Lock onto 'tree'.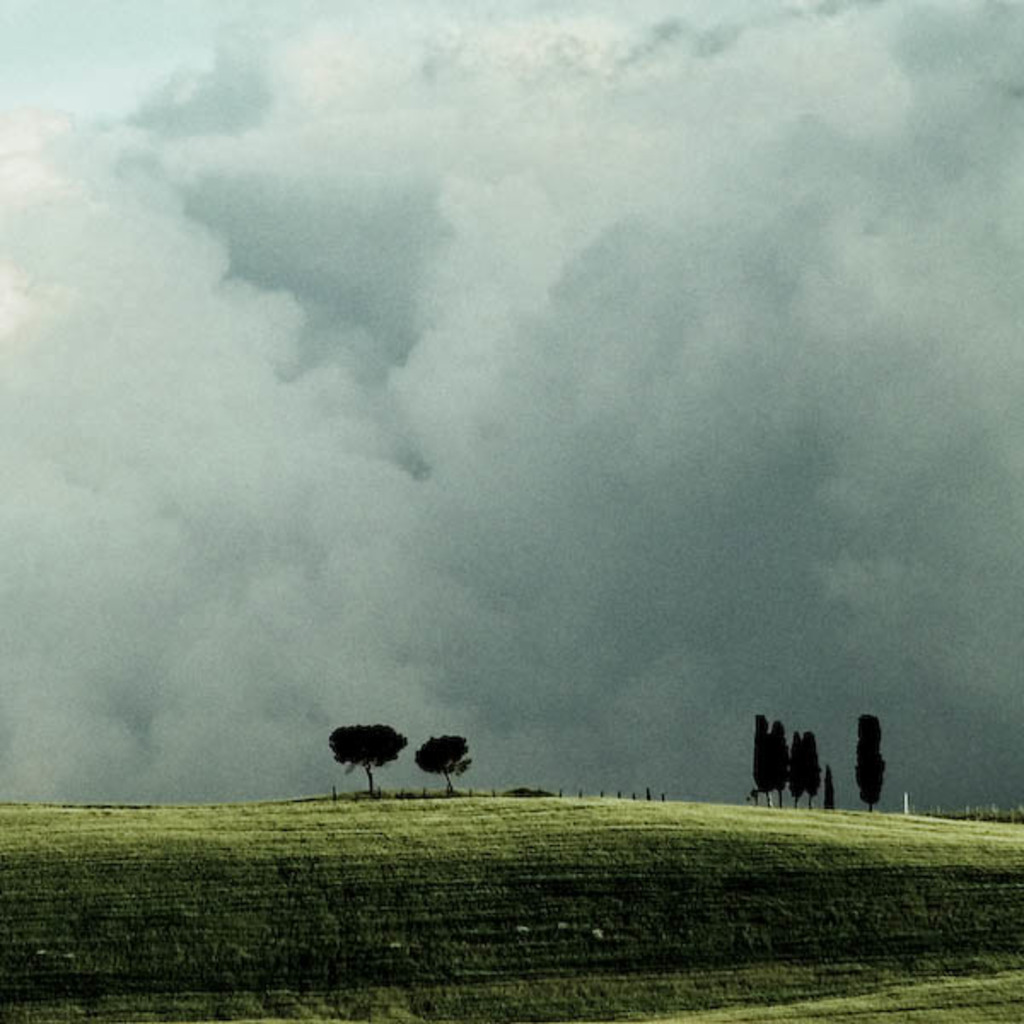
Locked: rect(790, 725, 823, 811).
